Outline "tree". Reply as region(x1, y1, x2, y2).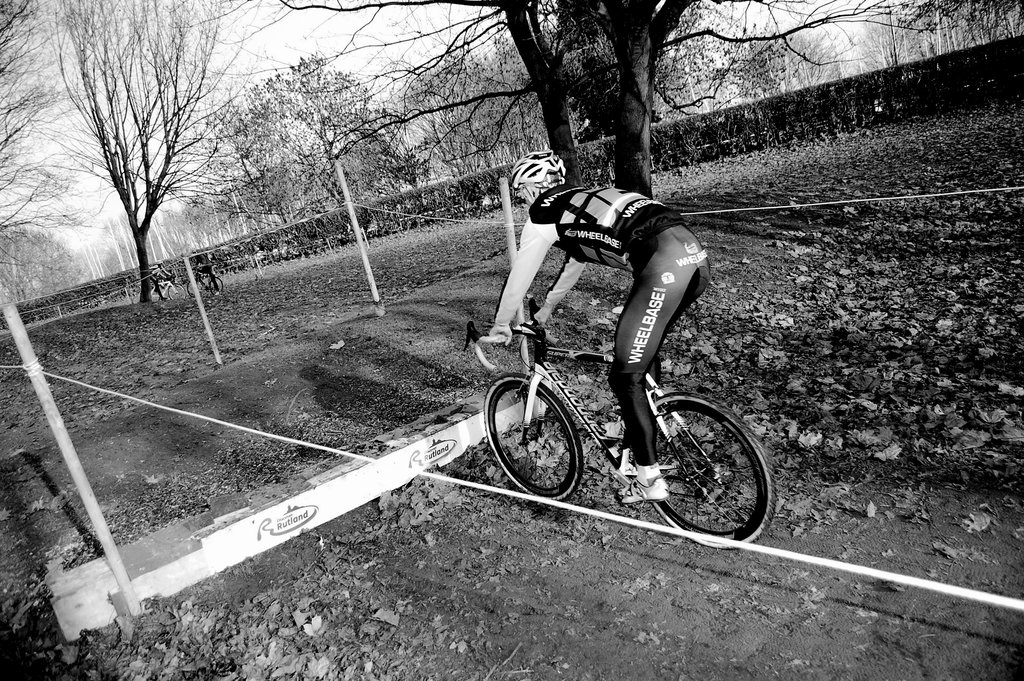
region(867, 0, 1023, 69).
